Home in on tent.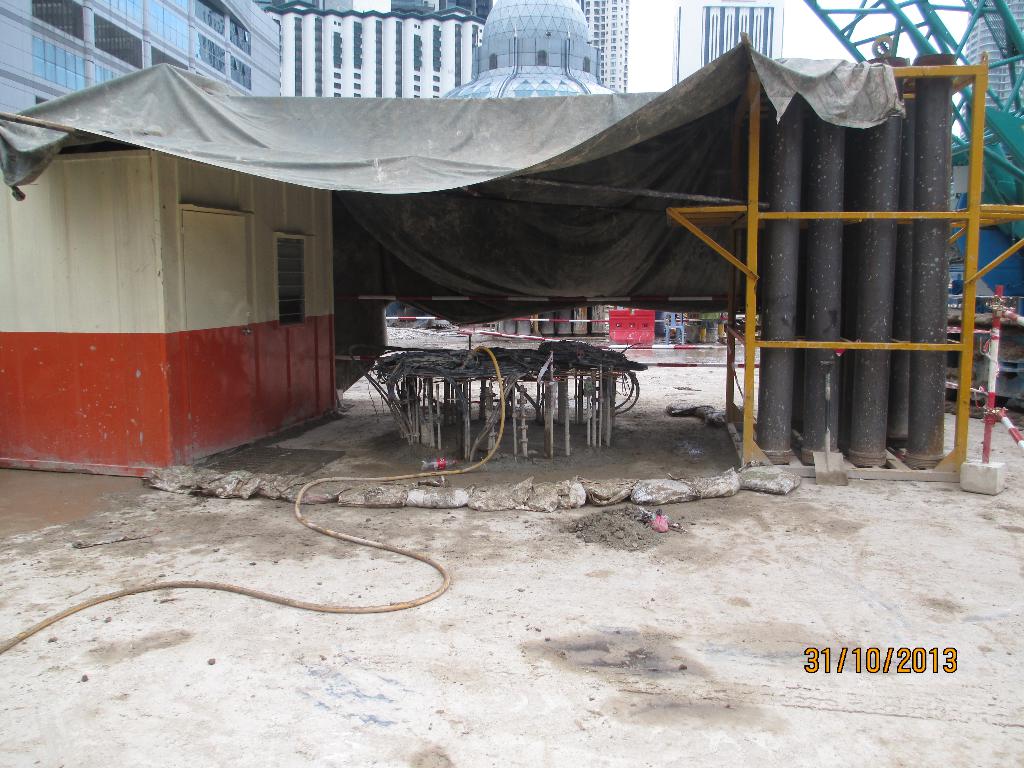
Homed in at region(0, 36, 904, 404).
